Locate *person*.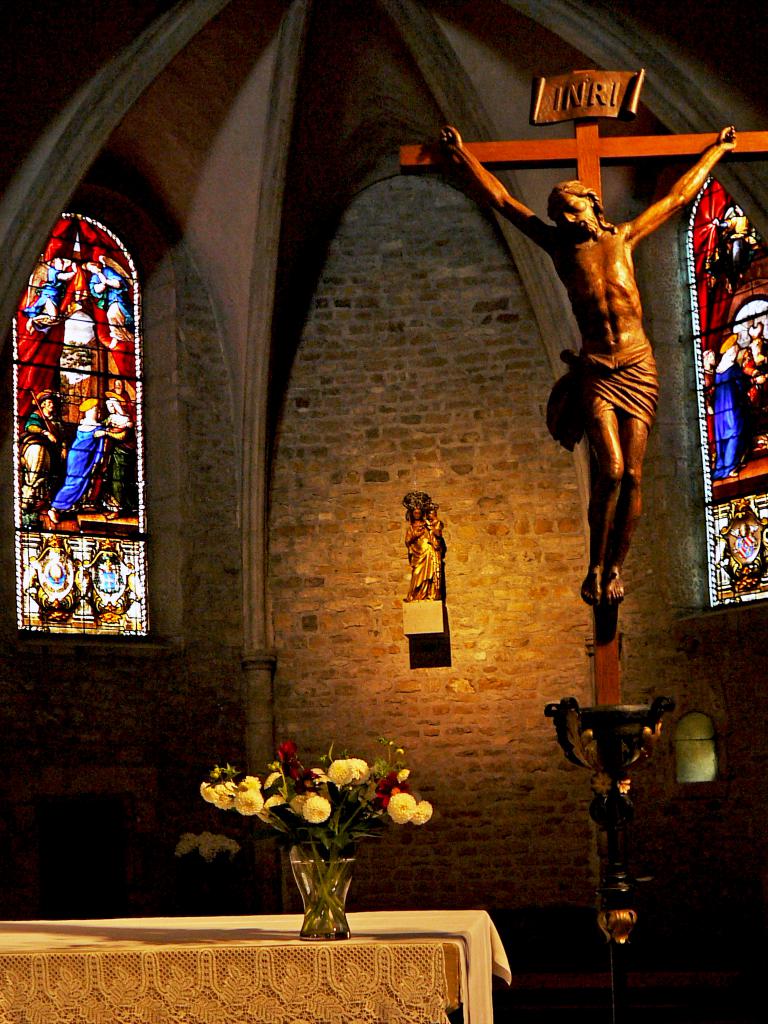
Bounding box: {"x1": 16, "y1": 242, "x2": 68, "y2": 336}.
